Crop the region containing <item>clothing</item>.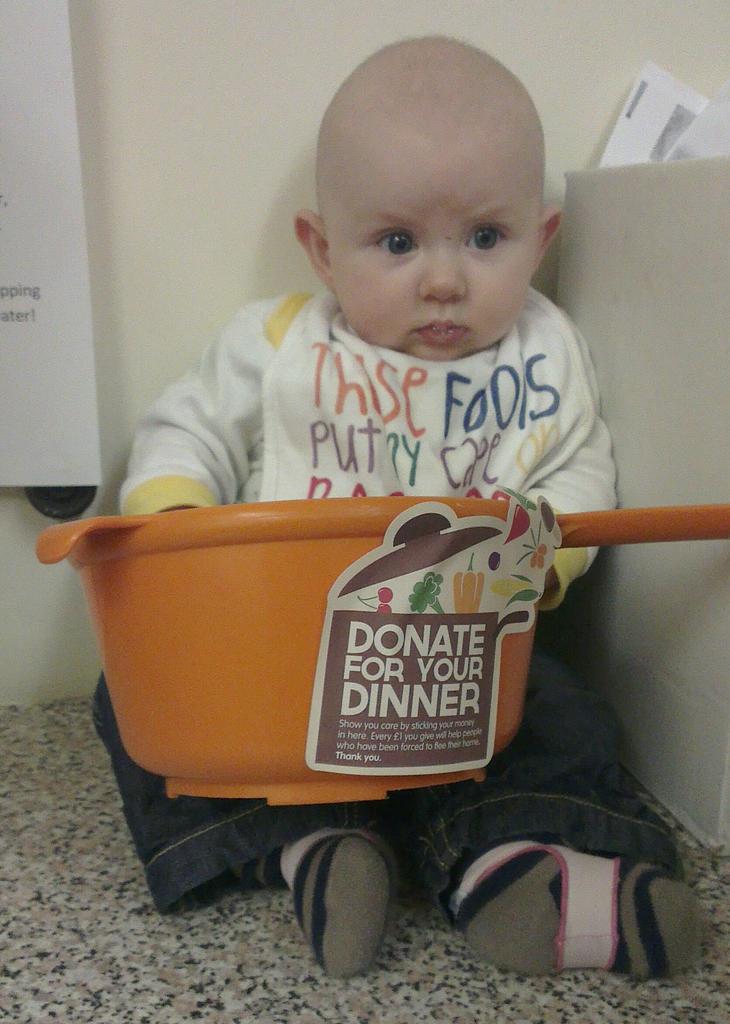
Crop region: l=91, t=278, r=701, b=947.
